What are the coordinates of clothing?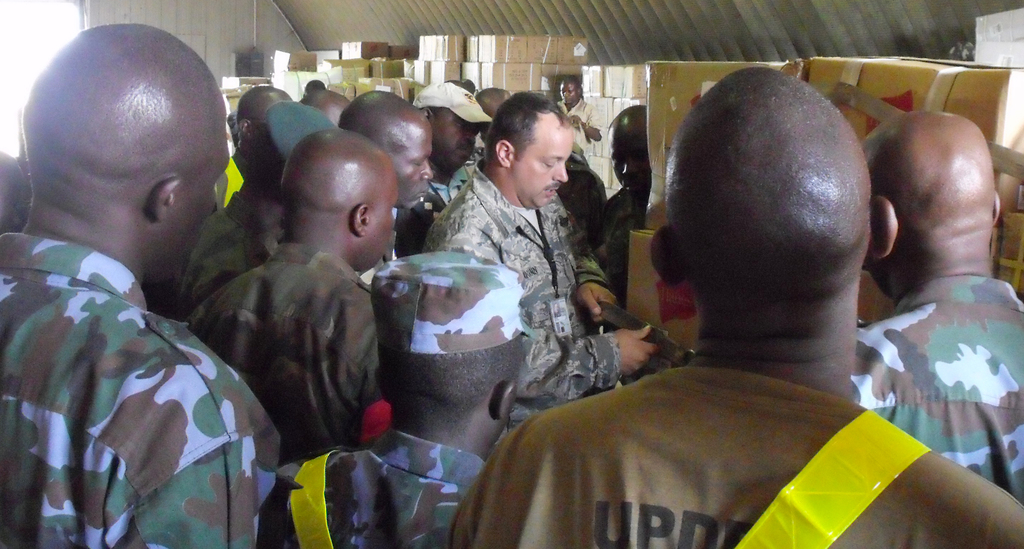
{"left": 590, "top": 179, "right": 635, "bottom": 288}.
